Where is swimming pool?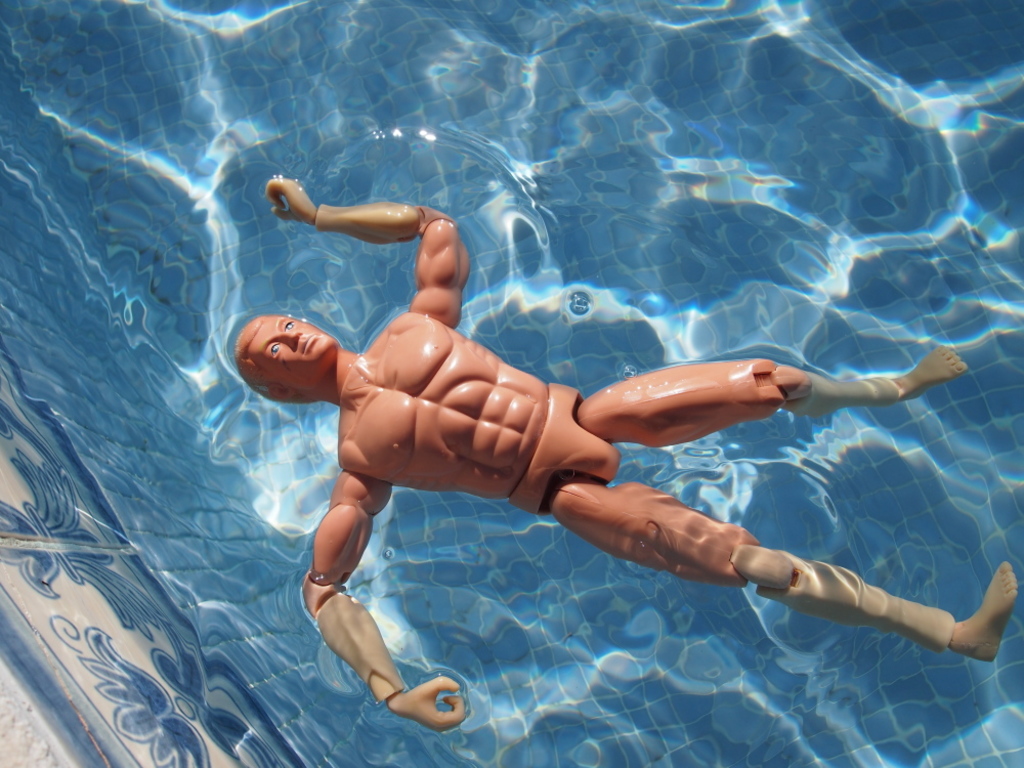
bbox(0, 0, 1023, 767).
